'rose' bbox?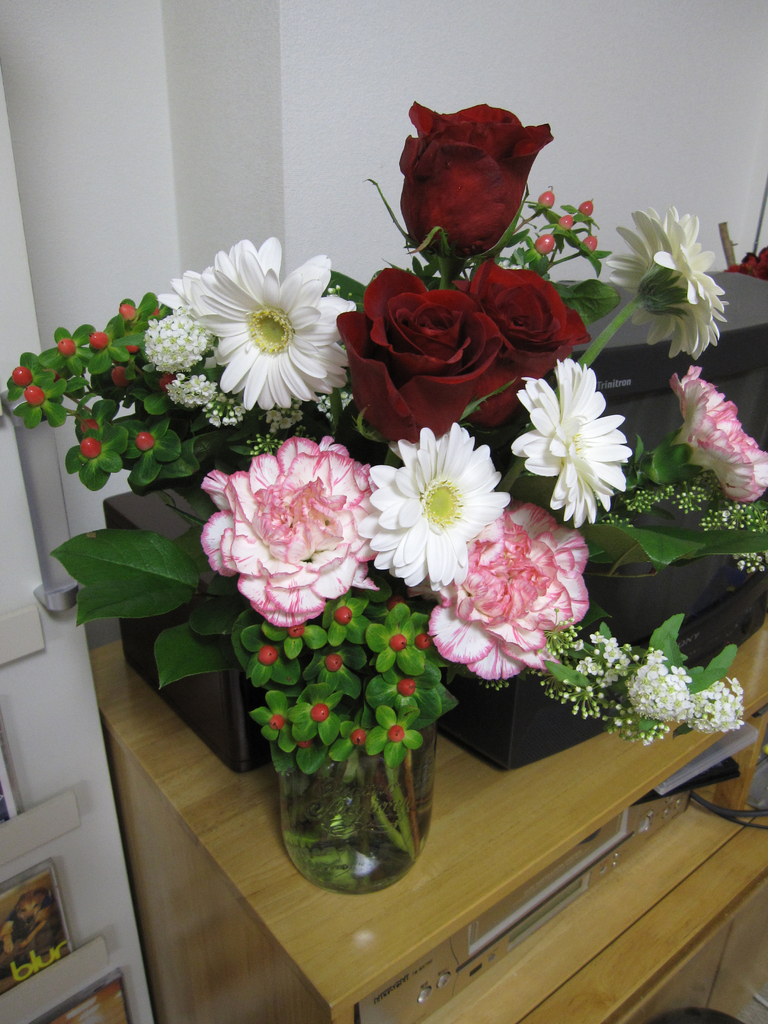
401/101/554/260
